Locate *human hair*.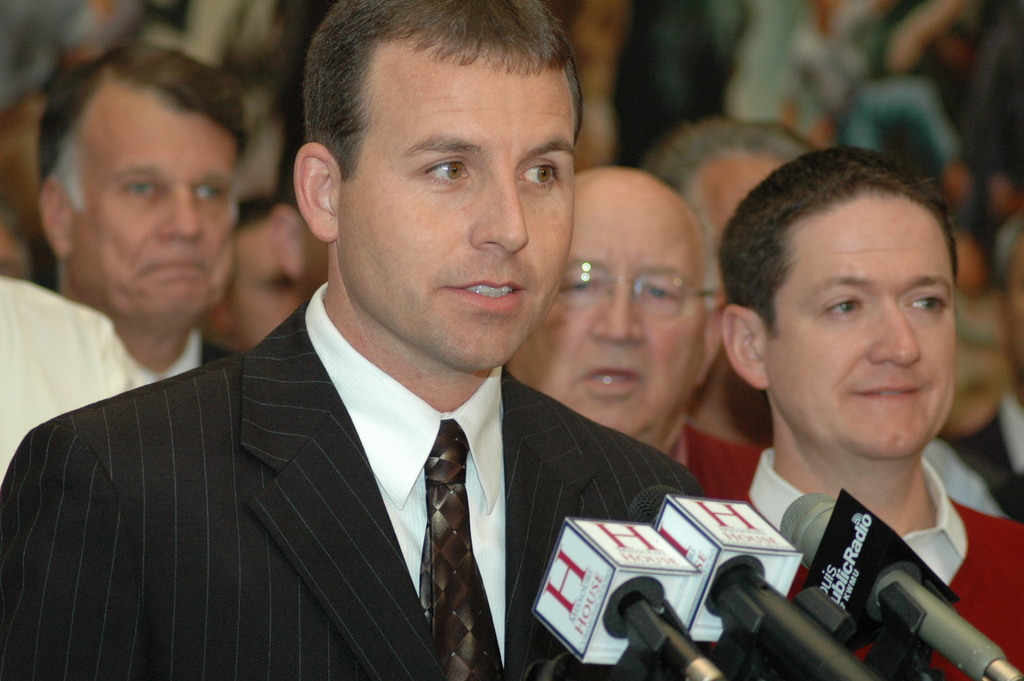
Bounding box: detection(300, 0, 588, 178).
